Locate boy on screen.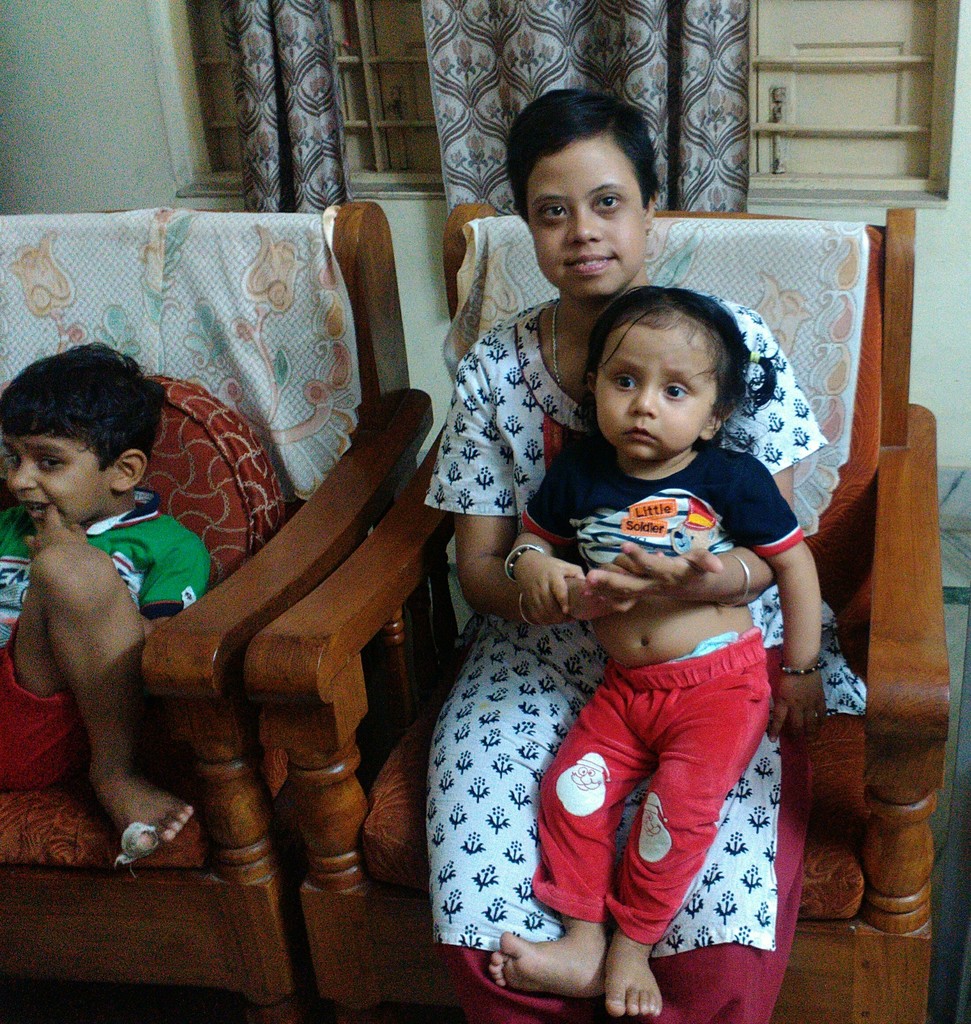
On screen at 5/331/274/901.
